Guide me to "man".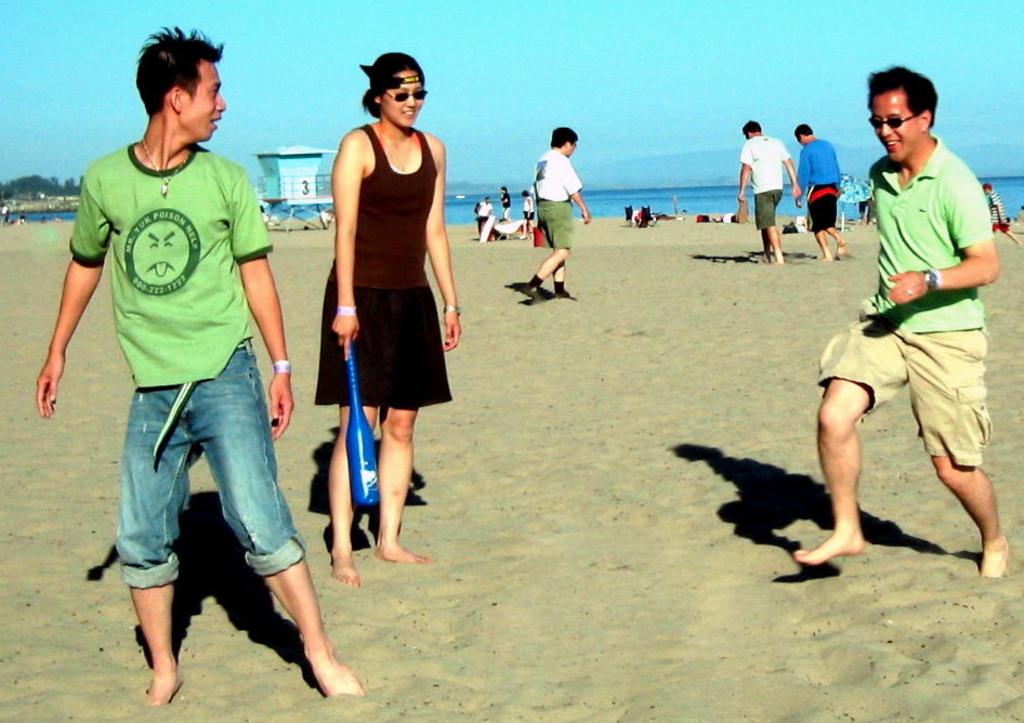
Guidance: box(525, 123, 594, 305).
